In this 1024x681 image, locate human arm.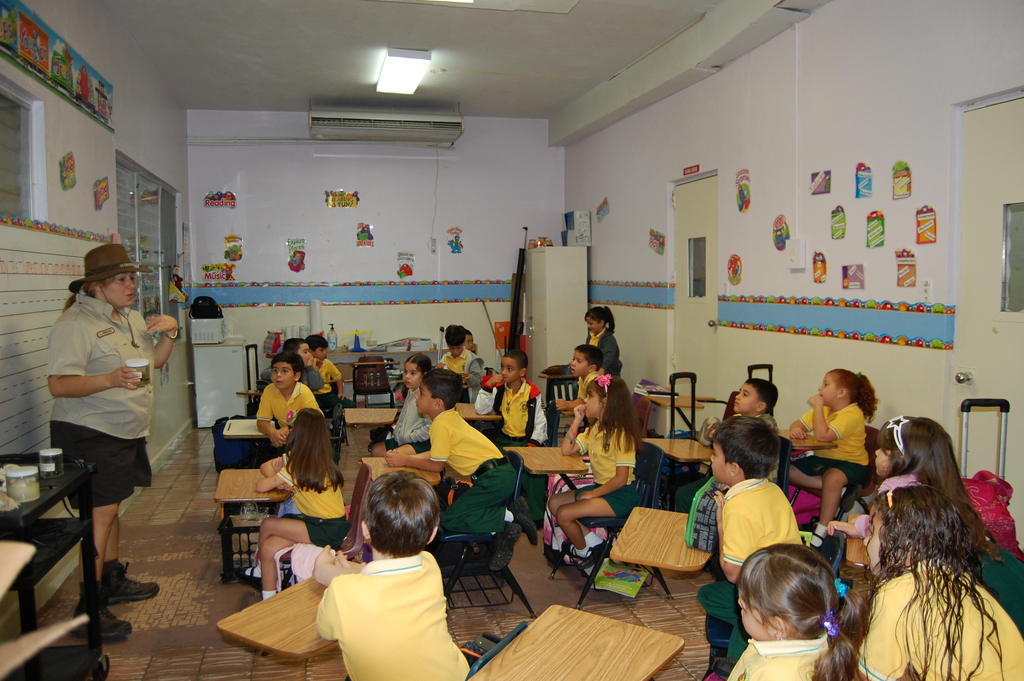
Bounding box: bbox=[262, 445, 286, 480].
